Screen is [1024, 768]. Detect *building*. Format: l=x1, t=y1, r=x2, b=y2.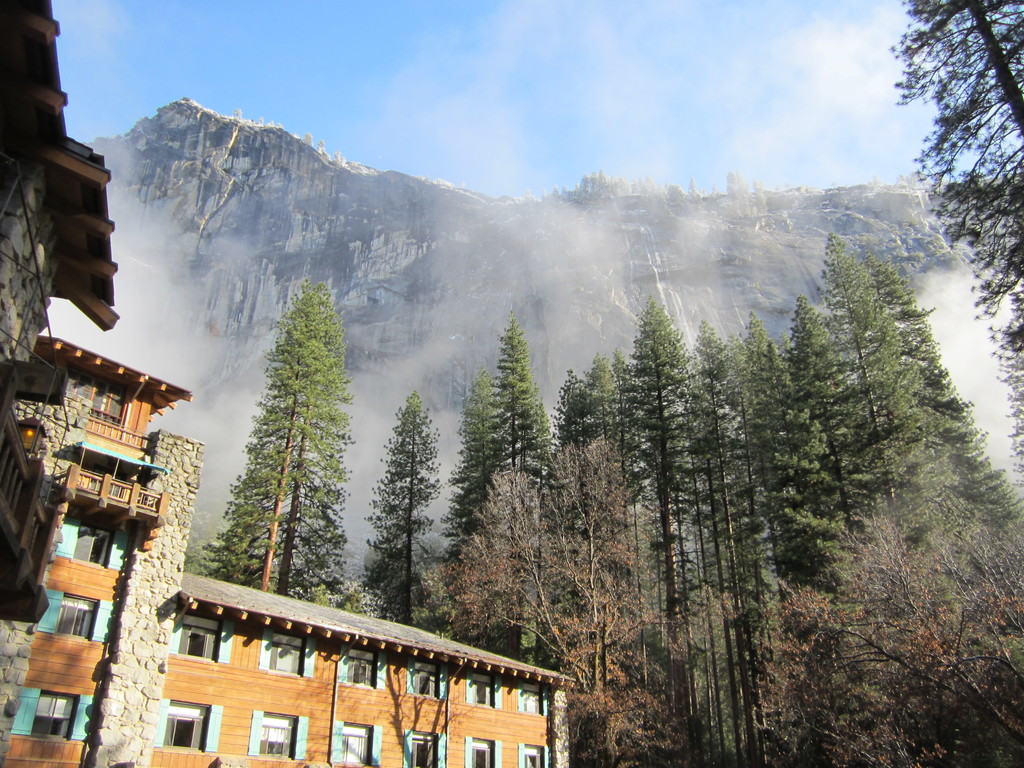
l=0, t=0, r=573, b=767.
